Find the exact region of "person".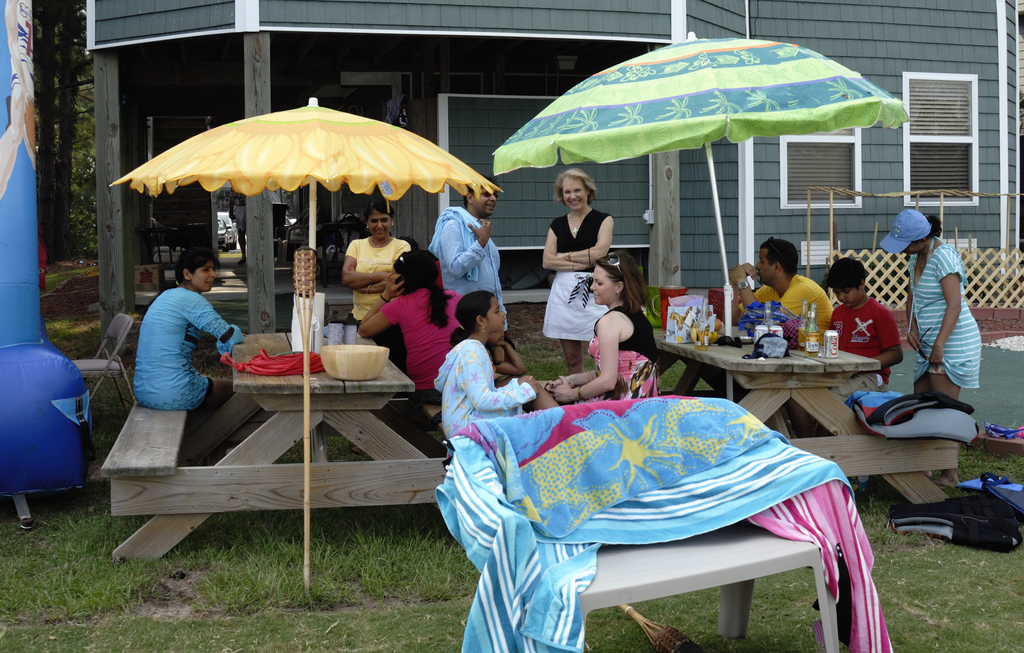
Exact region: <bbox>724, 232, 832, 440</bbox>.
